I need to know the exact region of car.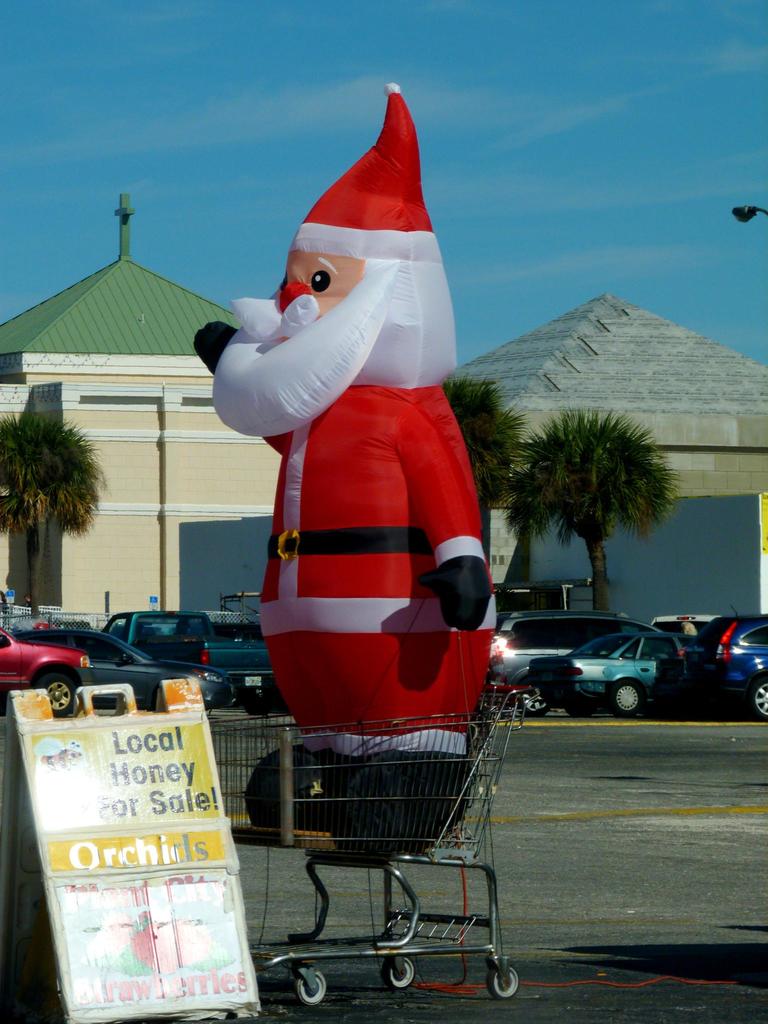
Region: bbox=(0, 607, 767, 727).
